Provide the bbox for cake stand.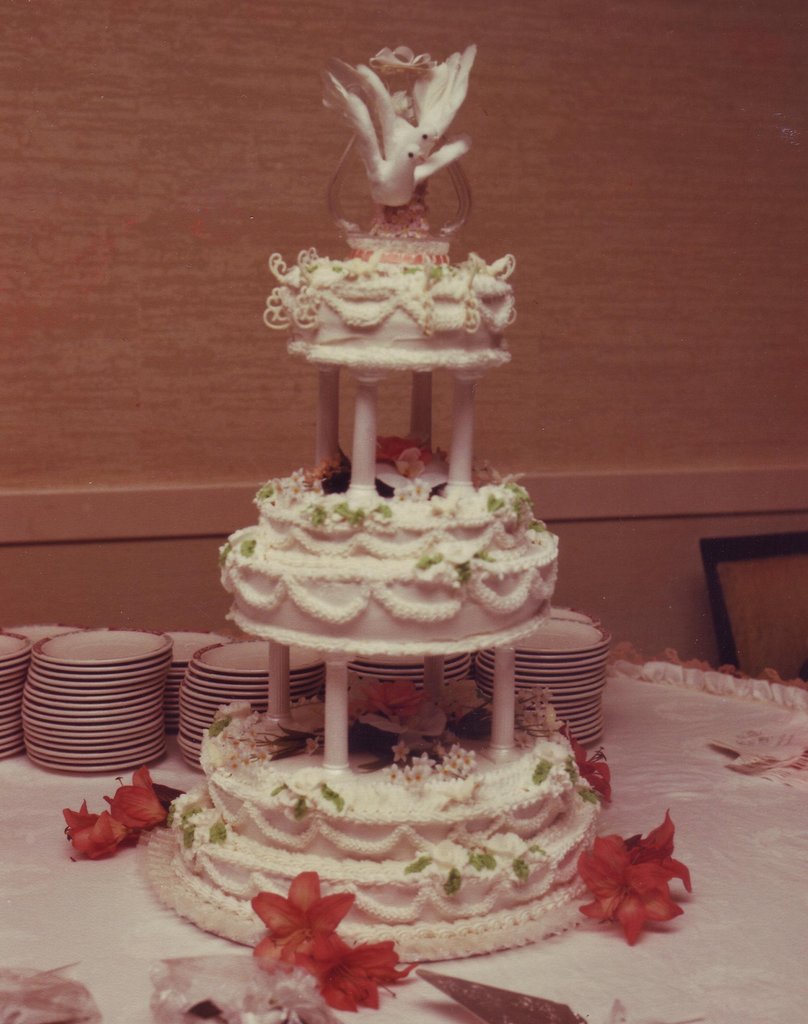
crop(170, 339, 616, 936).
